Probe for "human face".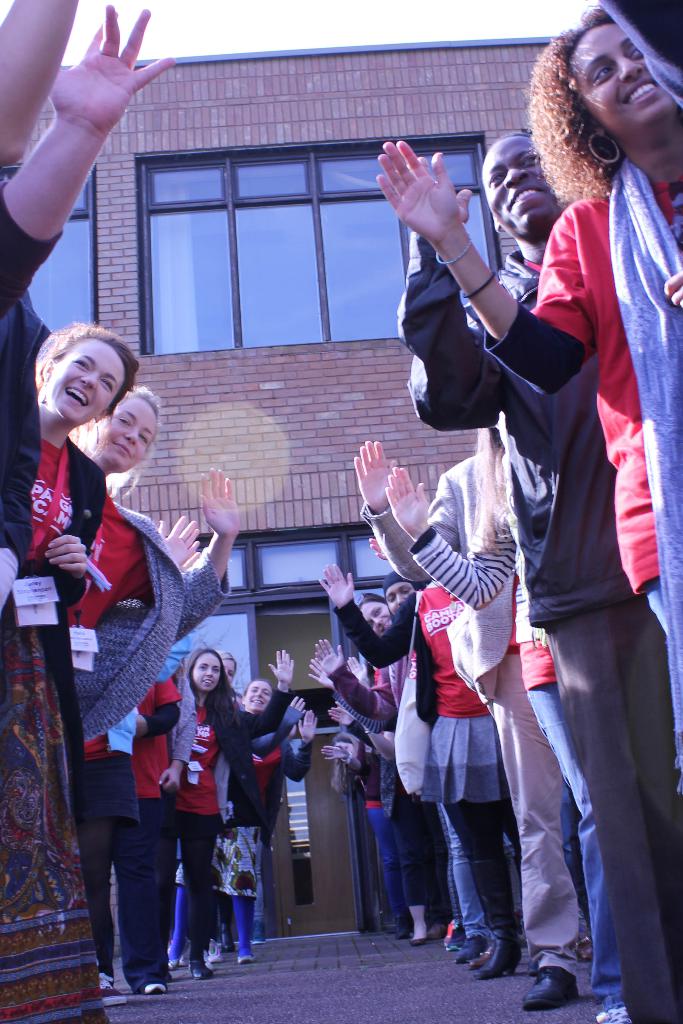
Probe result: x1=386, y1=584, x2=416, y2=622.
